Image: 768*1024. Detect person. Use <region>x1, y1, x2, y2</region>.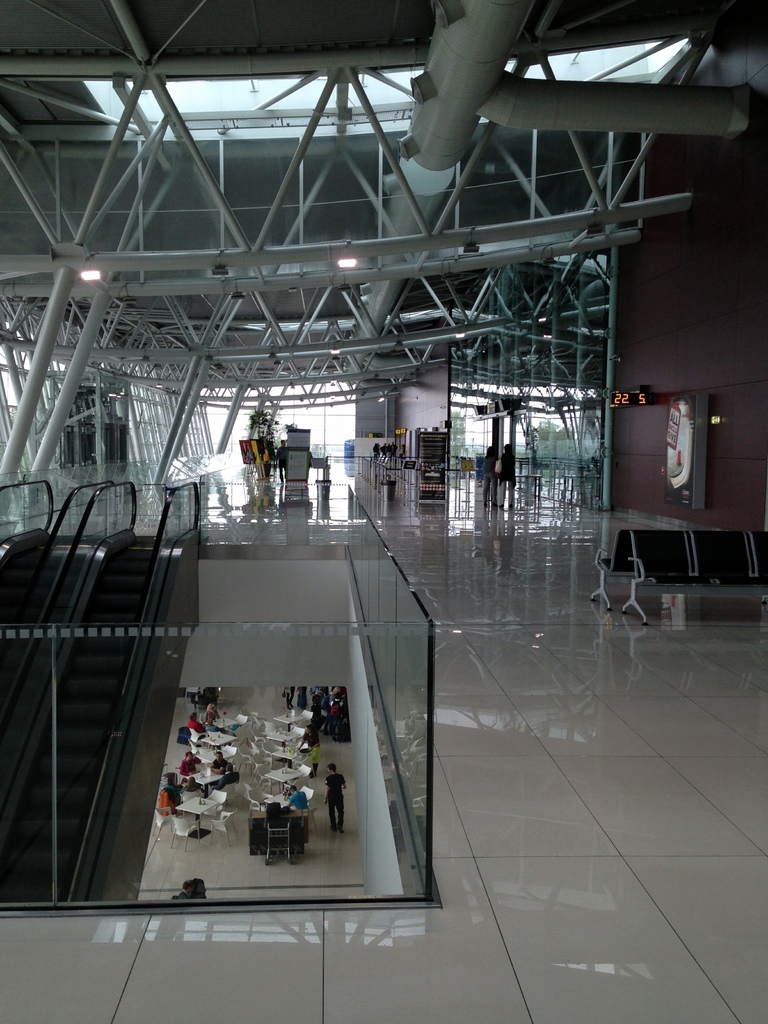
<region>289, 687, 302, 715</region>.
